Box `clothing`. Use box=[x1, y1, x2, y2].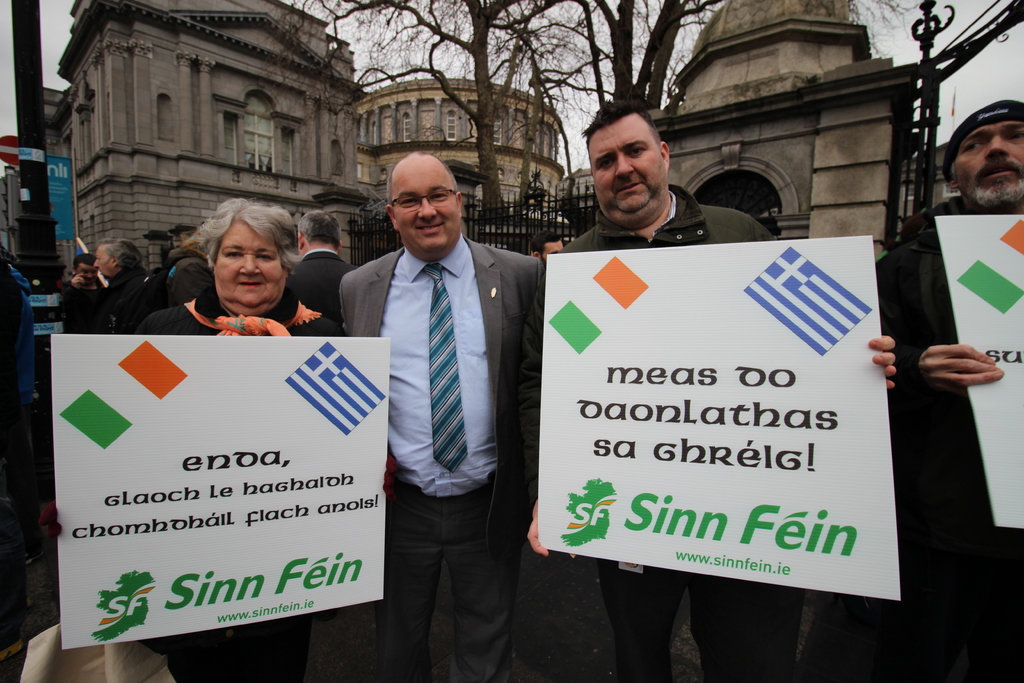
box=[871, 182, 1012, 642].
